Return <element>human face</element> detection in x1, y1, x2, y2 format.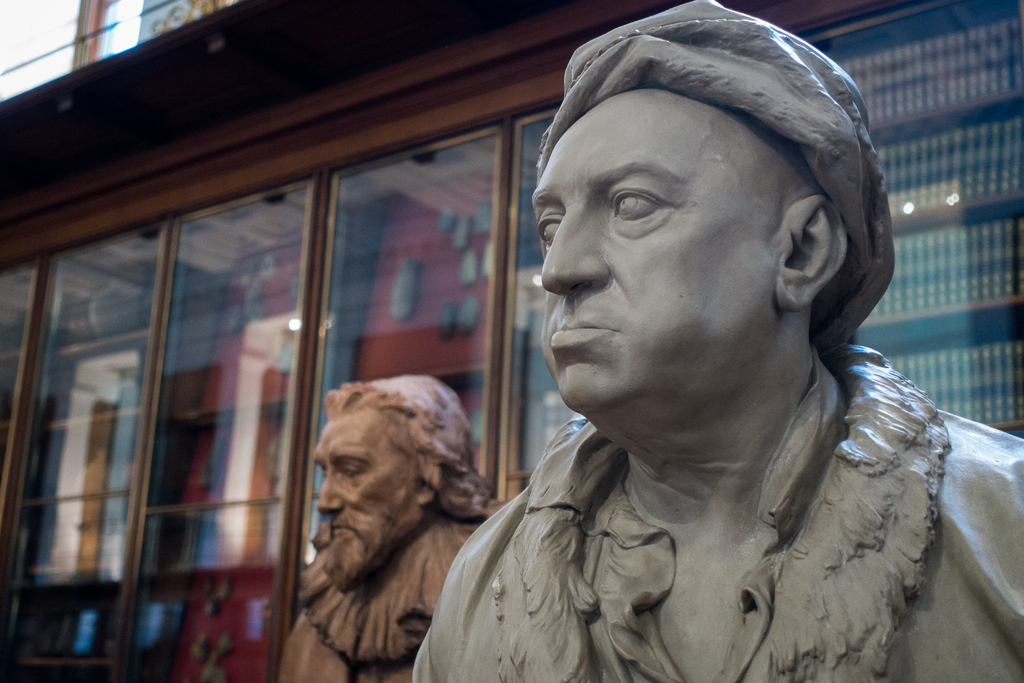
531, 85, 816, 410.
